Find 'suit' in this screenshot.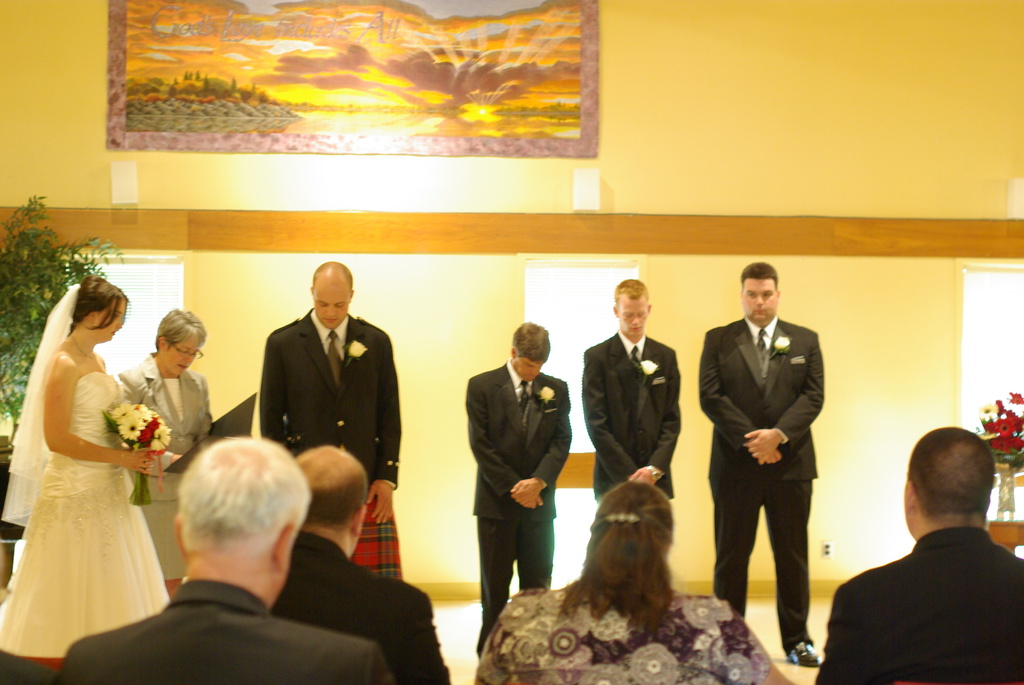
The bounding box for 'suit' is pyautogui.locateOnScreen(0, 647, 56, 684).
